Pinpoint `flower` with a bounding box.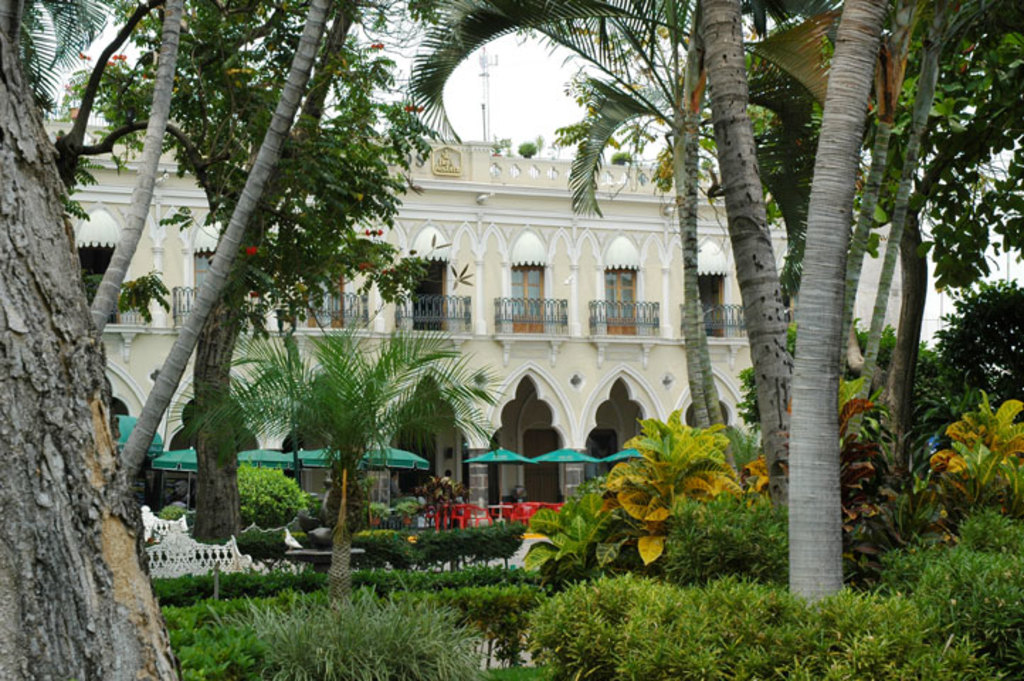
238/245/264/258.
